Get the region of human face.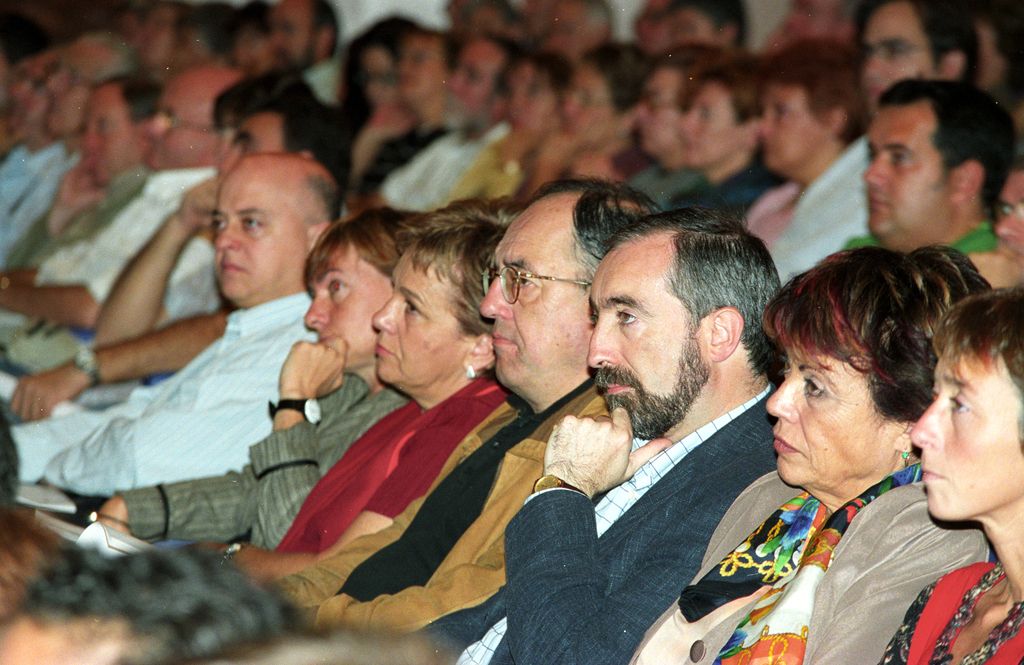
region(767, 334, 898, 483).
